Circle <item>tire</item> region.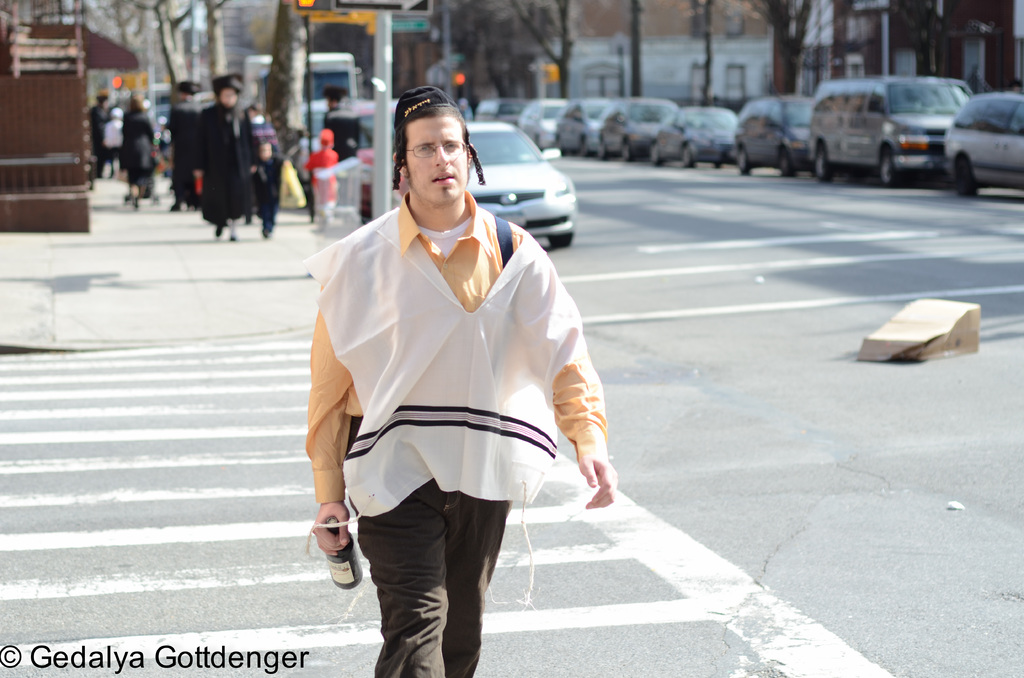
Region: x1=952, y1=151, x2=988, y2=197.
